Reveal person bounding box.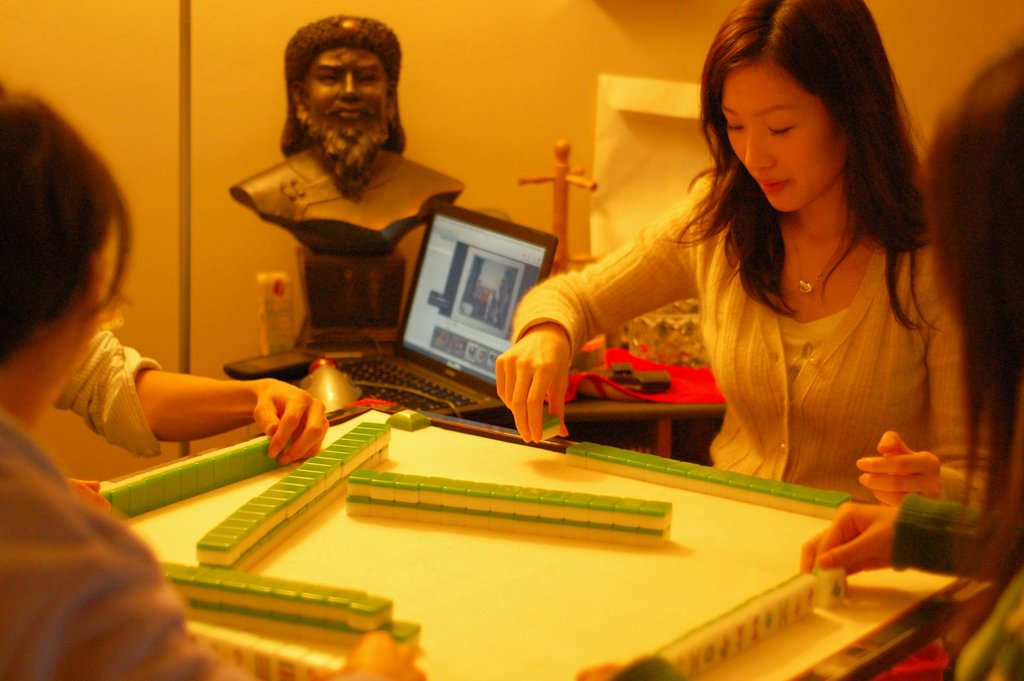
Revealed: pyautogui.locateOnScreen(59, 327, 330, 511).
